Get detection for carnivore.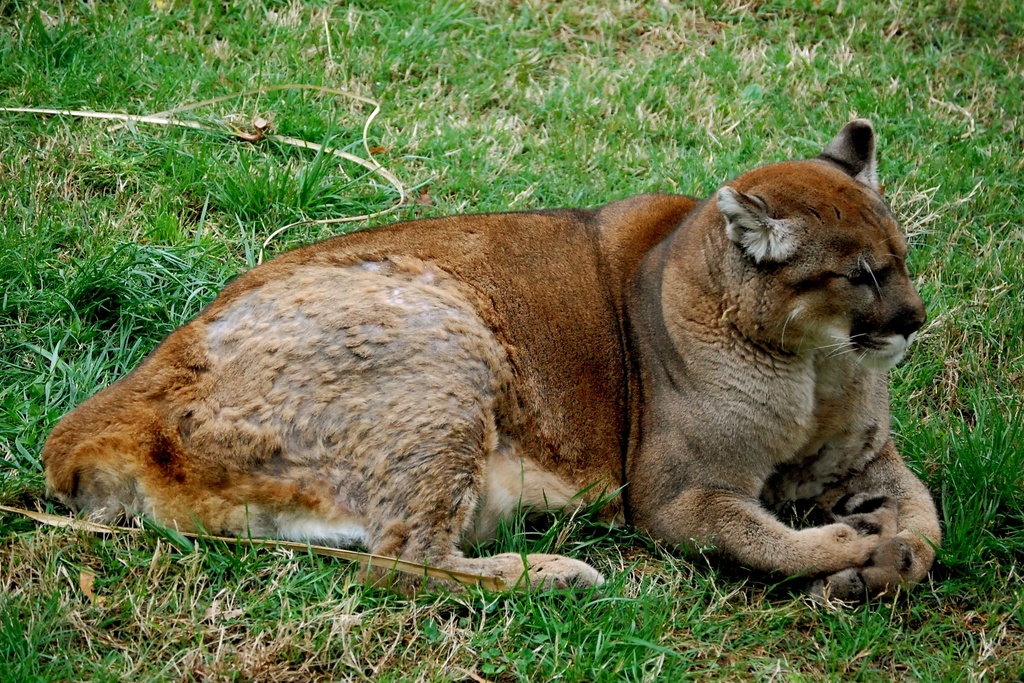
Detection: {"left": 76, "top": 120, "right": 958, "bottom": 629}.
